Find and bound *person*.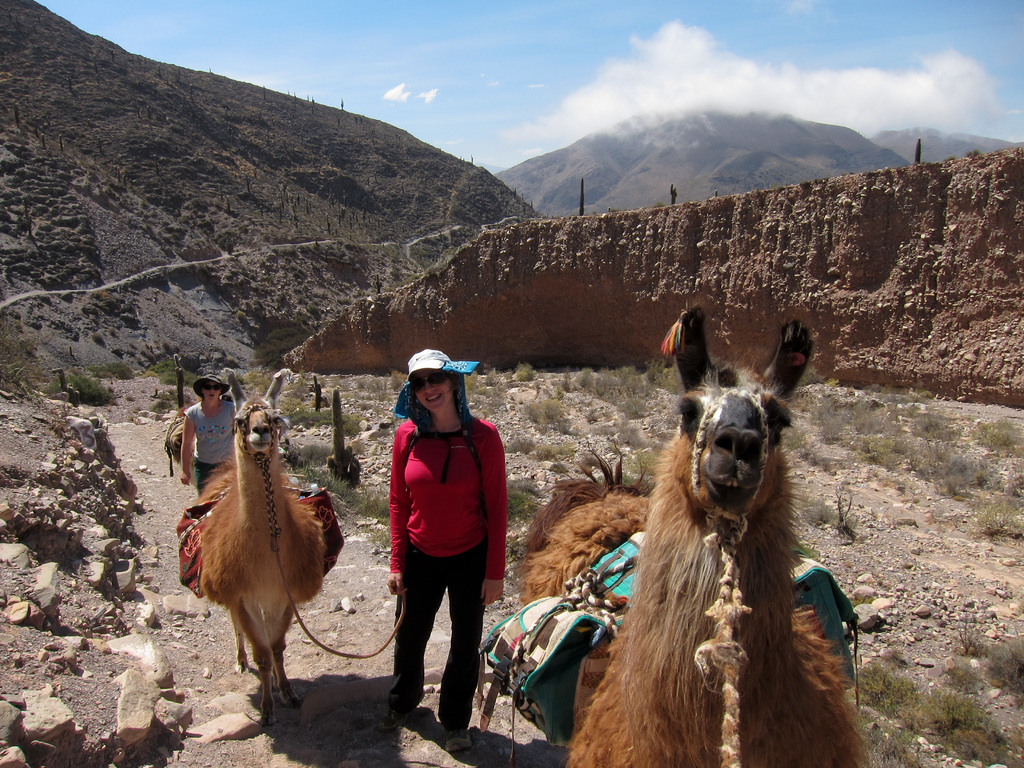
Bound: left=182, top=373, right=240, bottom=506.
